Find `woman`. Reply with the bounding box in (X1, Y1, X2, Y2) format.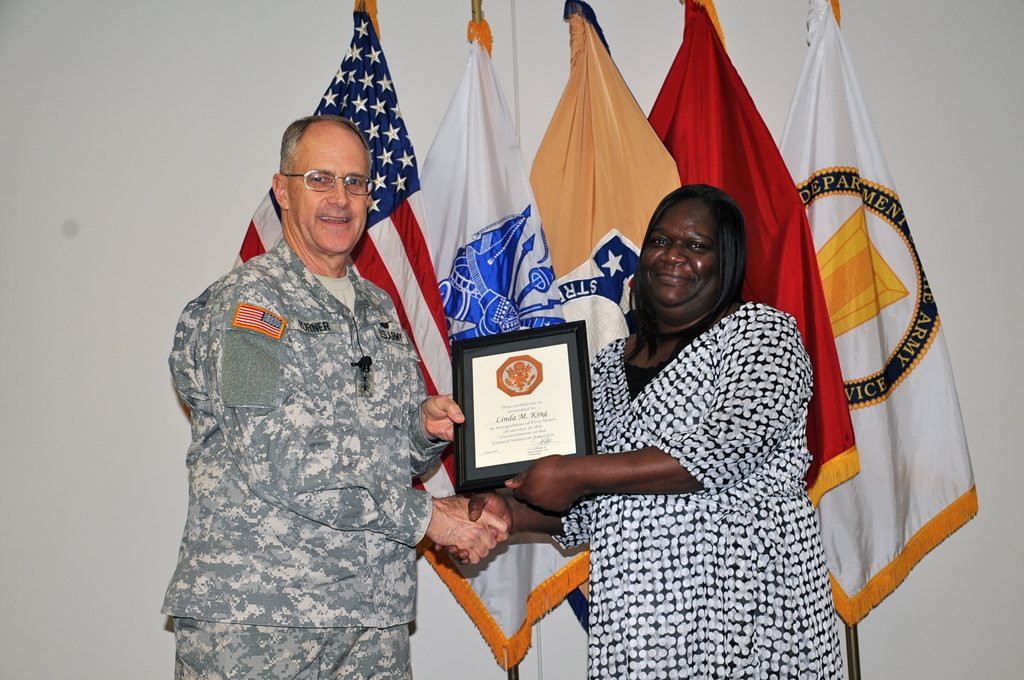
(433, 185, 852, 679).
